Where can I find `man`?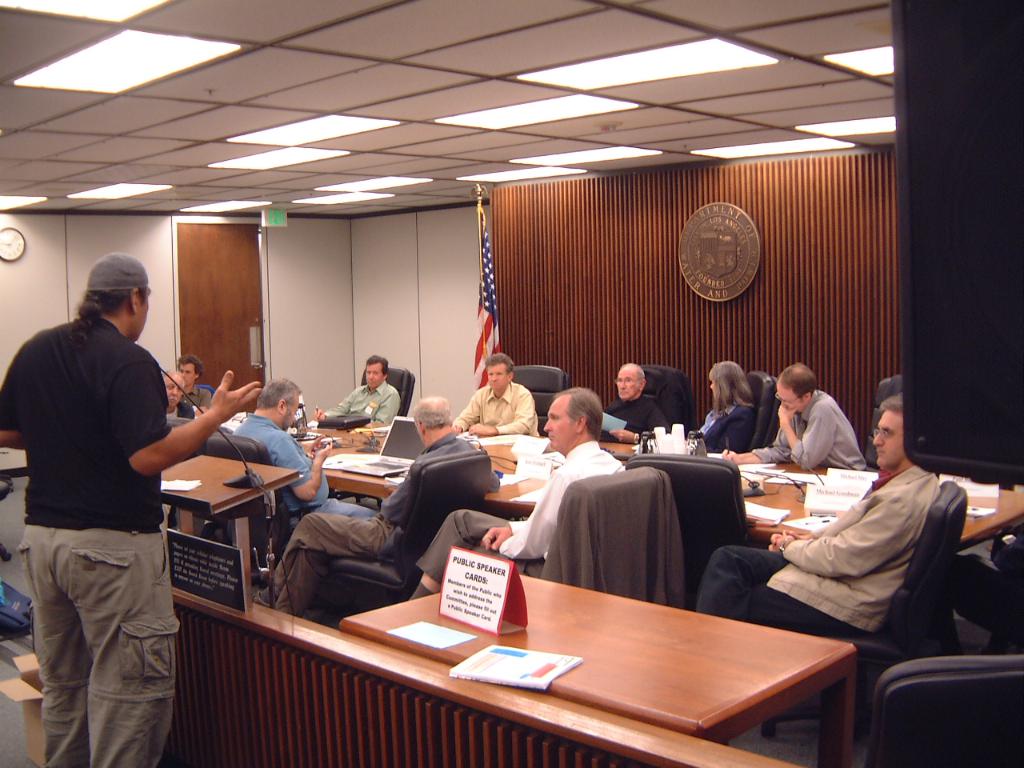
You can find it at 171, 353, 212, 405.
